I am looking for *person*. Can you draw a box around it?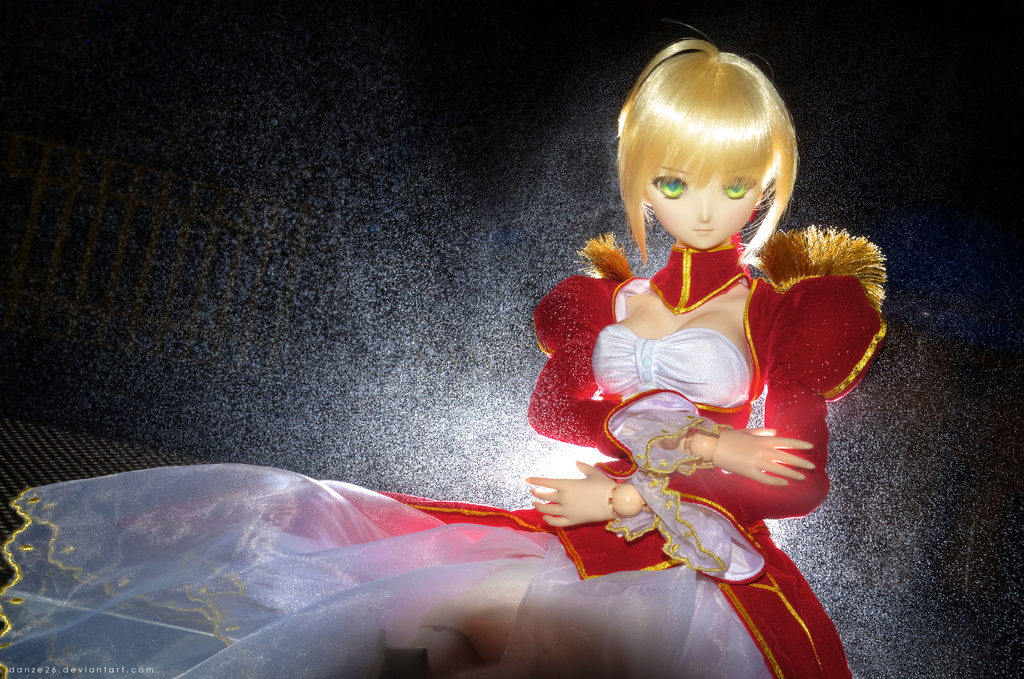
Sure, the bounding box is locate(0, 28, 894, 678).
